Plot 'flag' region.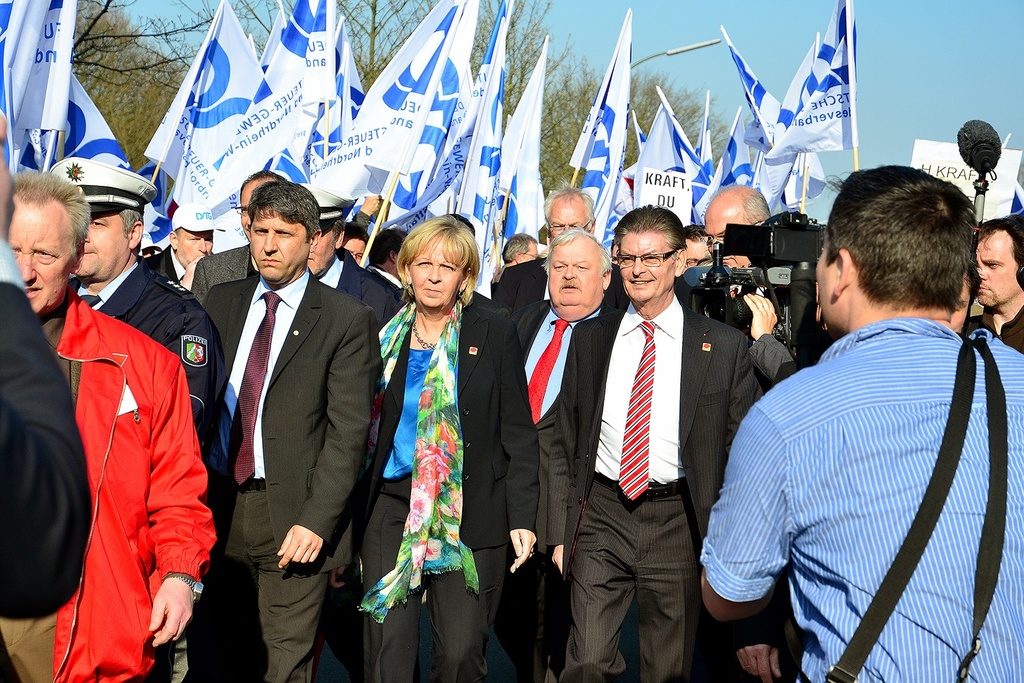
Plotted at [x1=137, y1=0, x2=268, y2=234].
